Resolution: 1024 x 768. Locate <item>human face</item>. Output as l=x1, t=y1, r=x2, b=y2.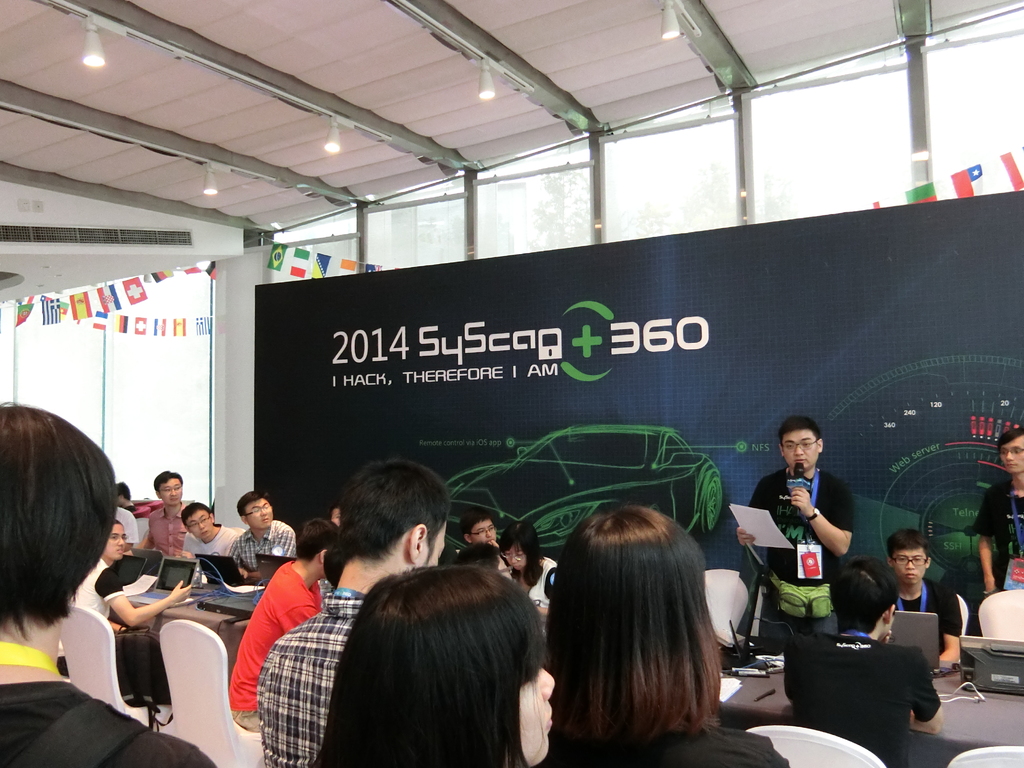
l=108, t=528, r=126, b=560.
